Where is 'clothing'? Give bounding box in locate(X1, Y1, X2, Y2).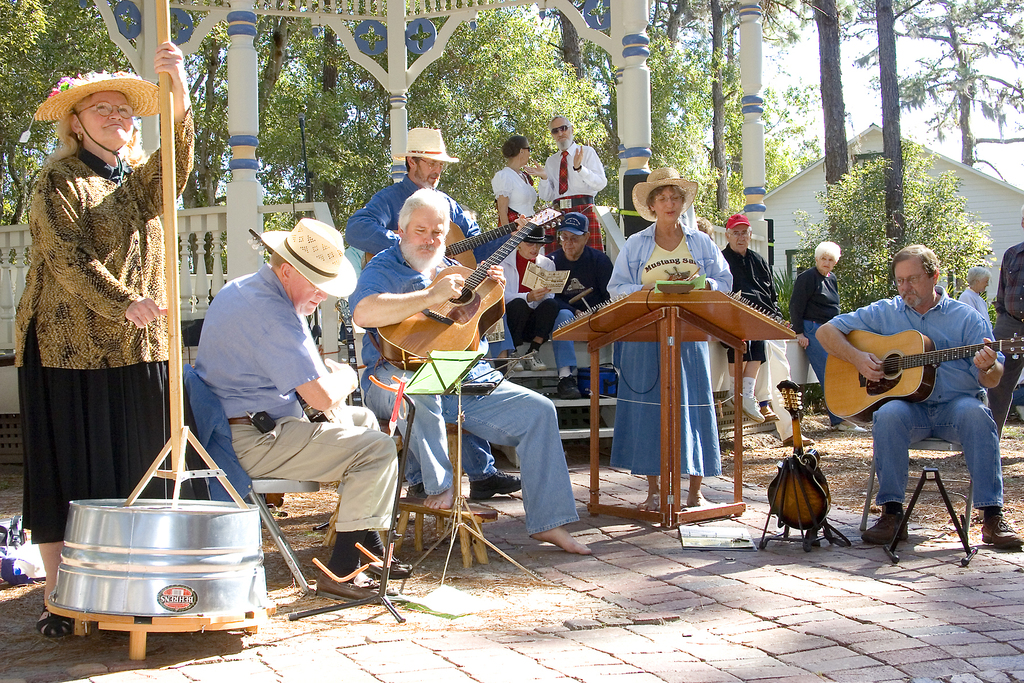
locate(552, 243, 612, 375).
